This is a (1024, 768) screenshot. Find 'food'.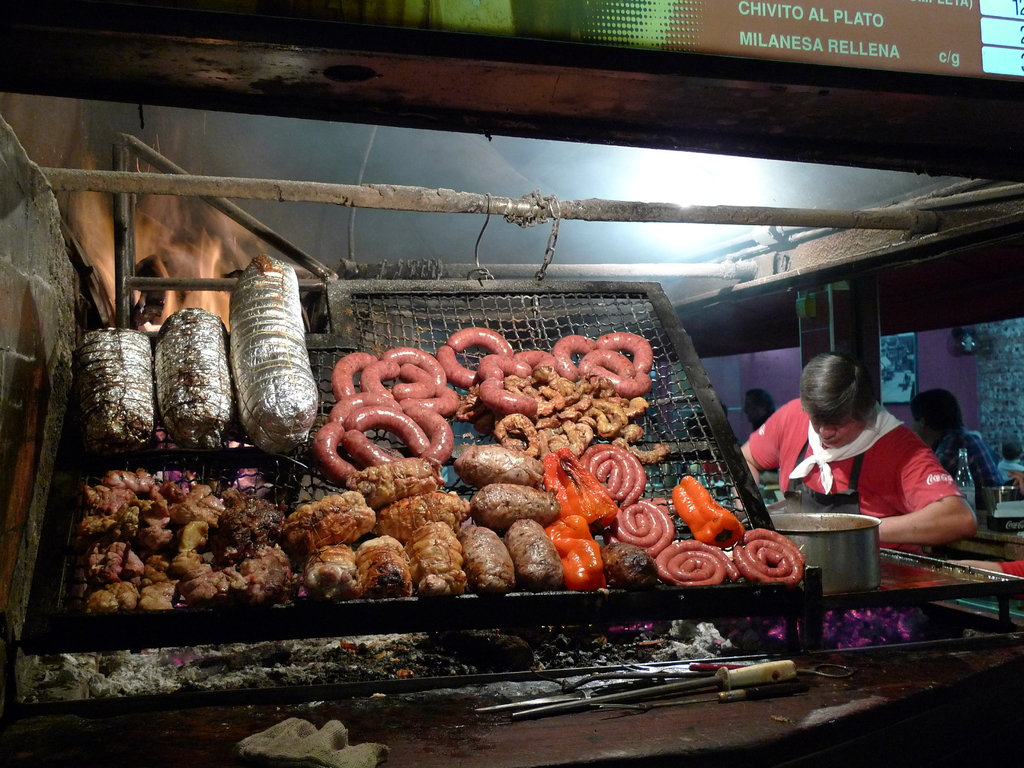
Bounding box: 349/457/437/507.
